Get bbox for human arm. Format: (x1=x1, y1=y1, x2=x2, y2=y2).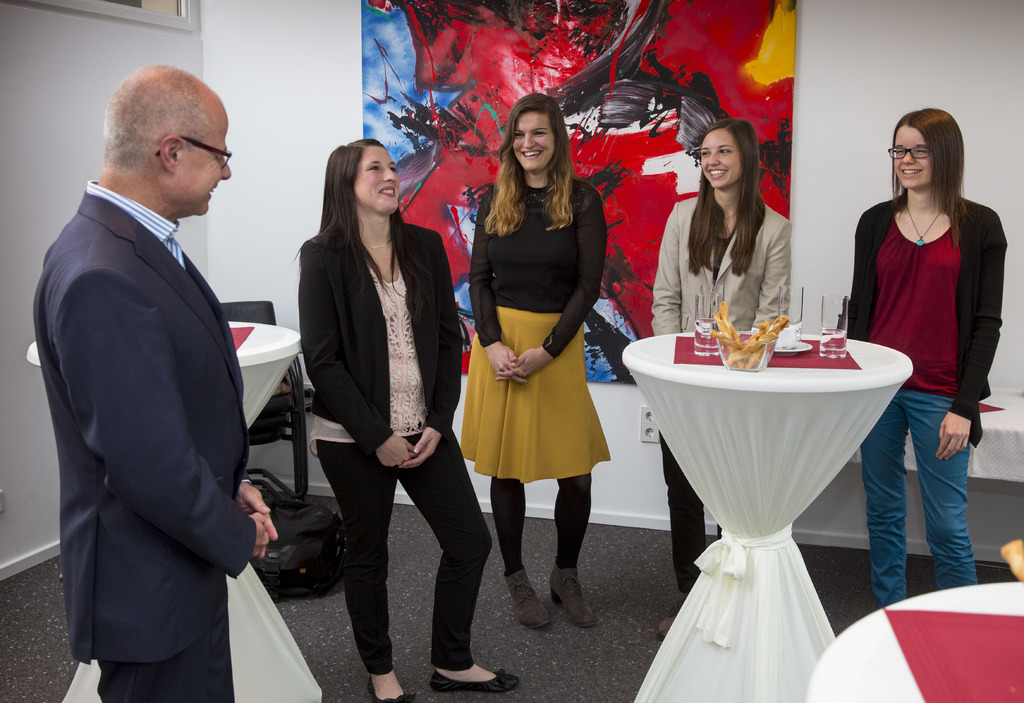
(x1=63, y1=271, x2=268, y2=577).
